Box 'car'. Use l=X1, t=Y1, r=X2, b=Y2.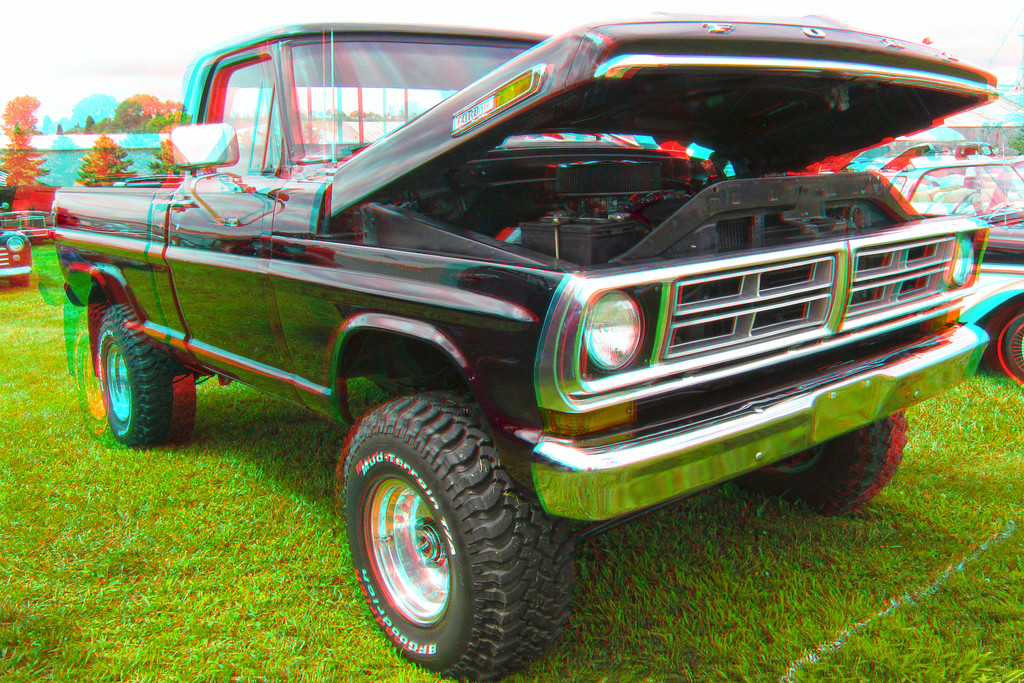
l=49, t=11, r=1000, b=682.
